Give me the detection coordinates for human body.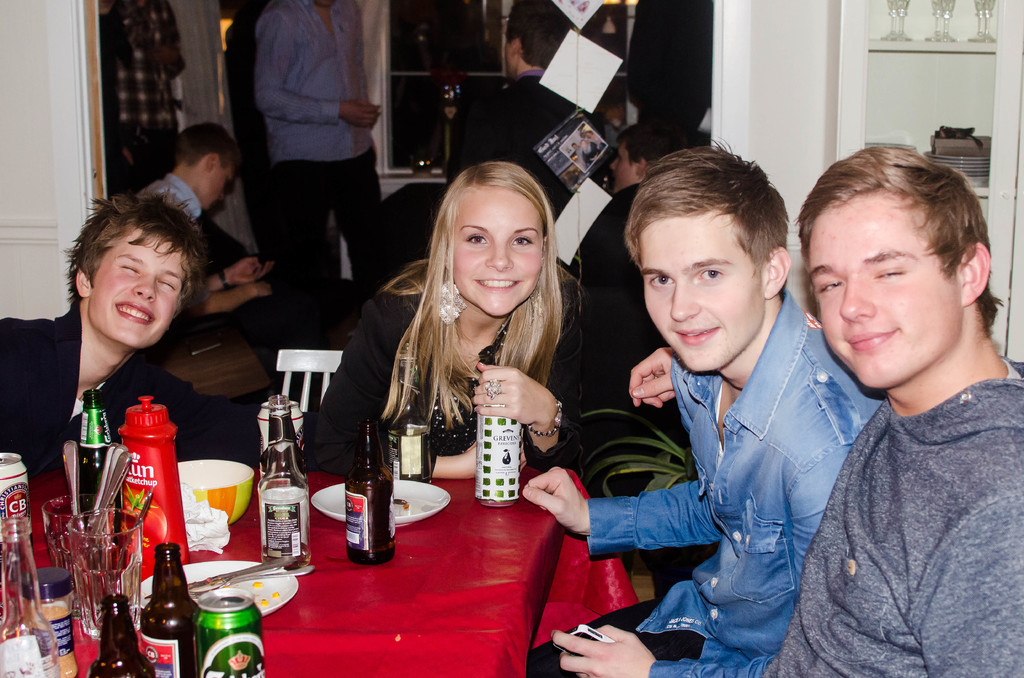
pyautogui.locateOnScreen(254, 0, 385, 390).
